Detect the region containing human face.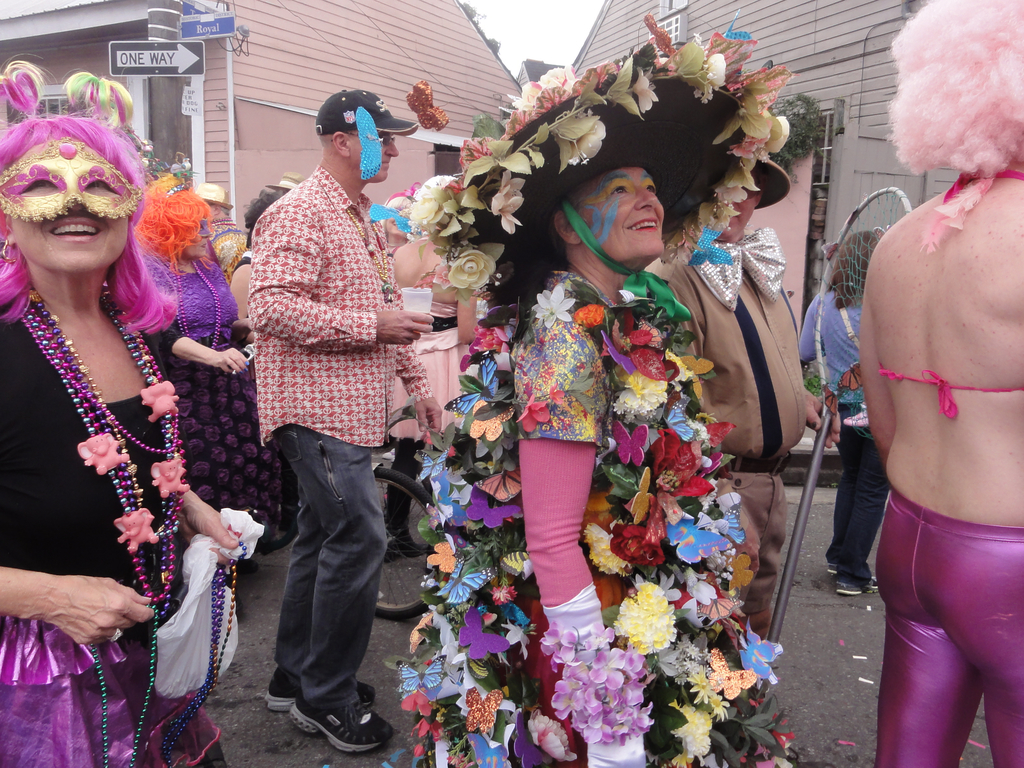
x1=179, y1=220, x2=211, y2=260.
